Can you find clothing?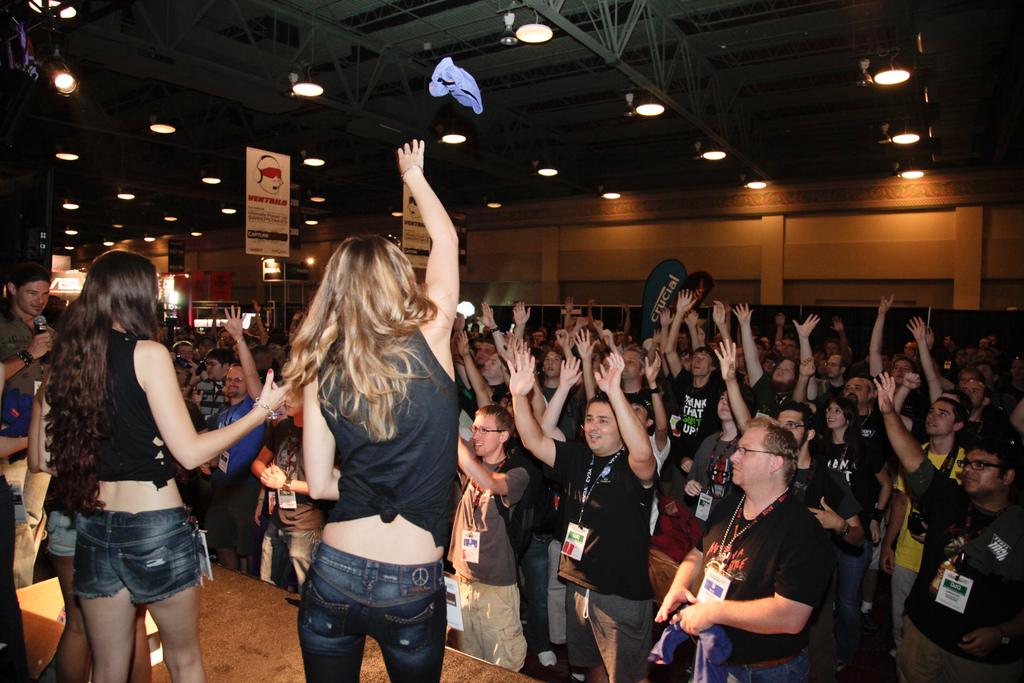
Yes, bounding box: x1=195 y1=378 x2=225 y2=431.
